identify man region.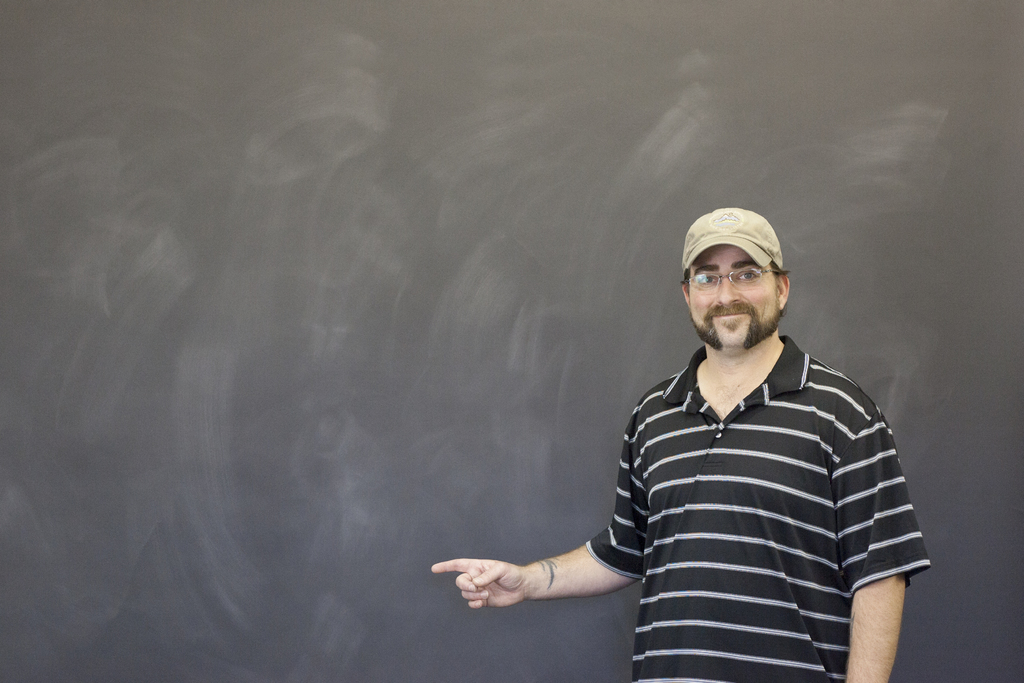
Region: 458 194 911 671.
